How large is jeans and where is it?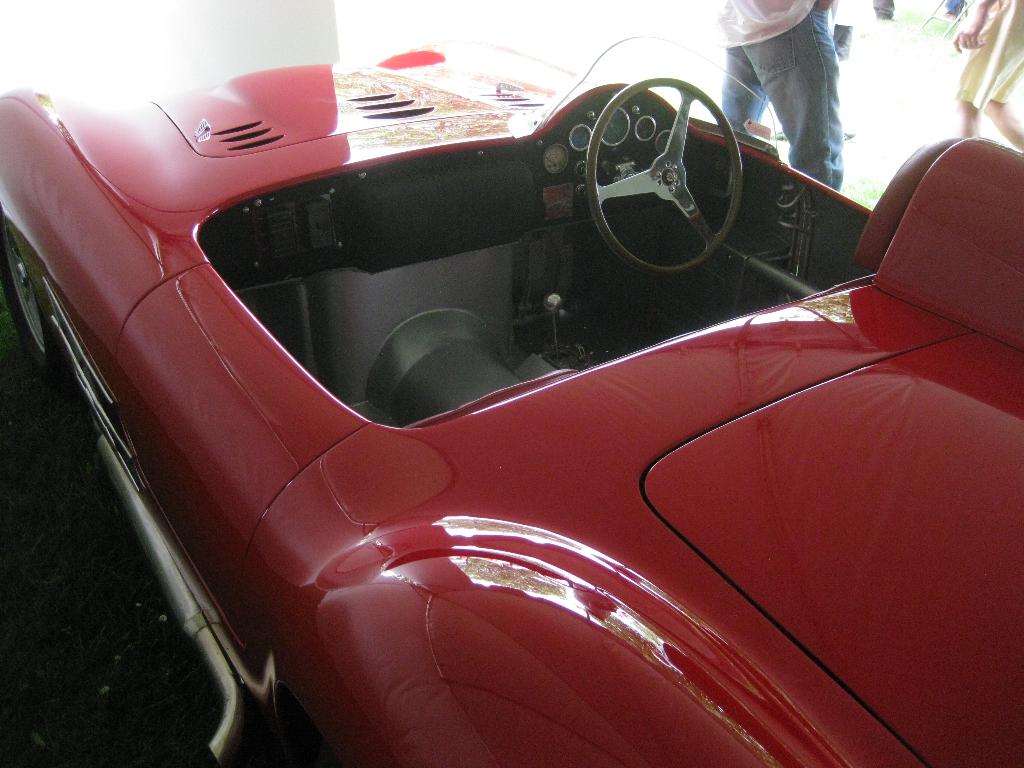
Bounding box: <box>717,0,843,191</box>.
